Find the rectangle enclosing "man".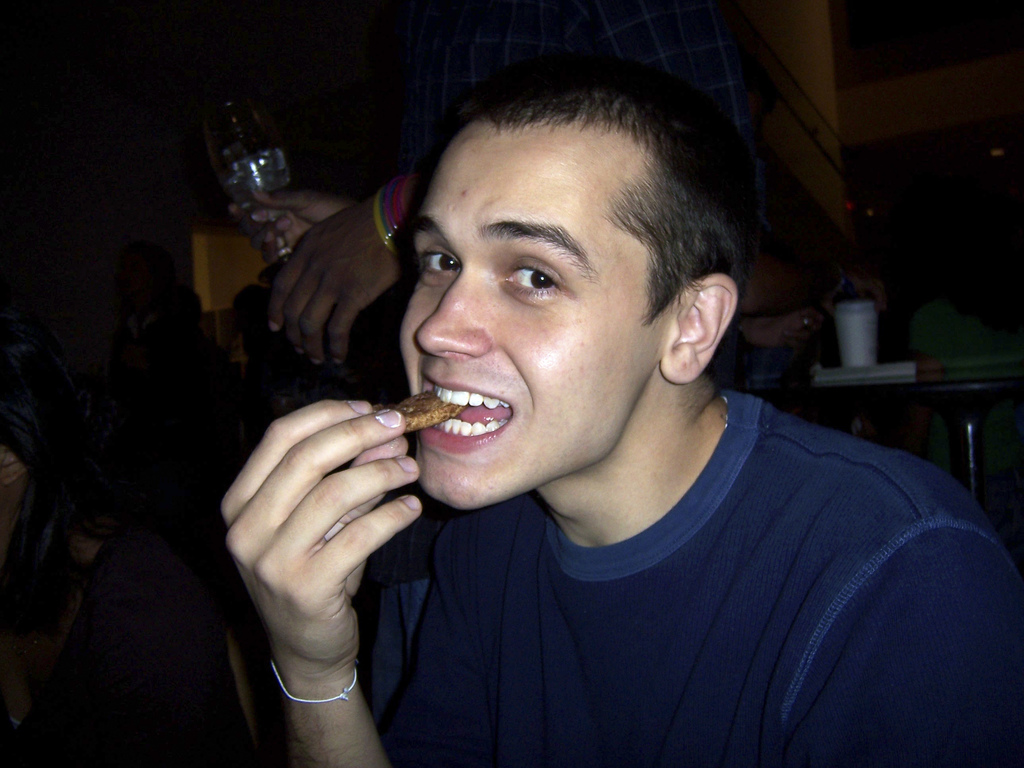
258, 57, 1000, 756.
